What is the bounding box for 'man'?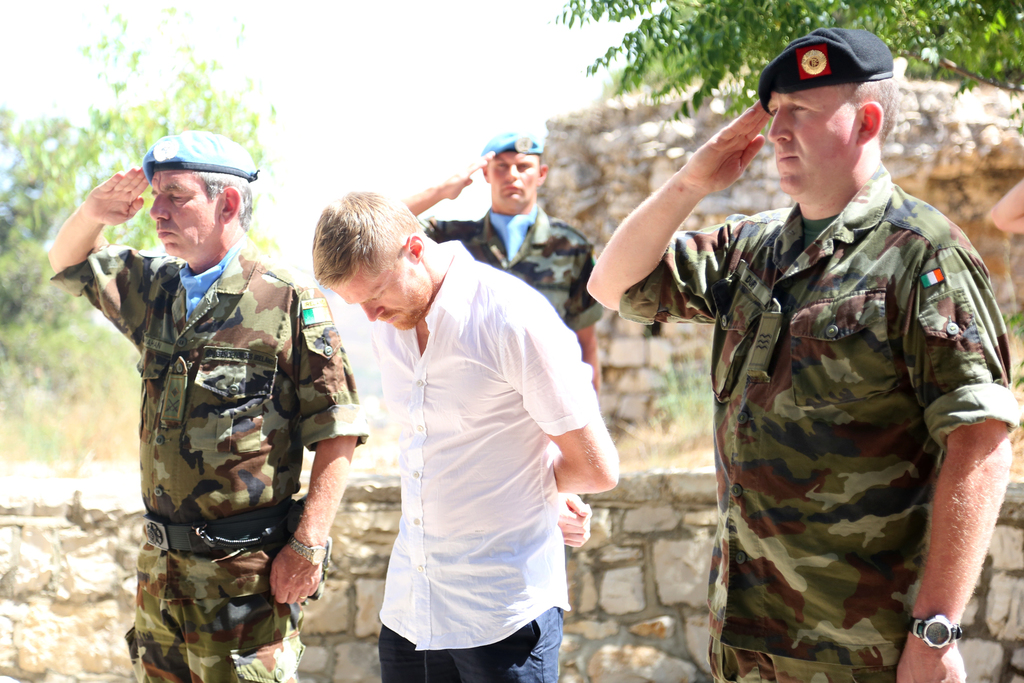
595,22,1023,682.
